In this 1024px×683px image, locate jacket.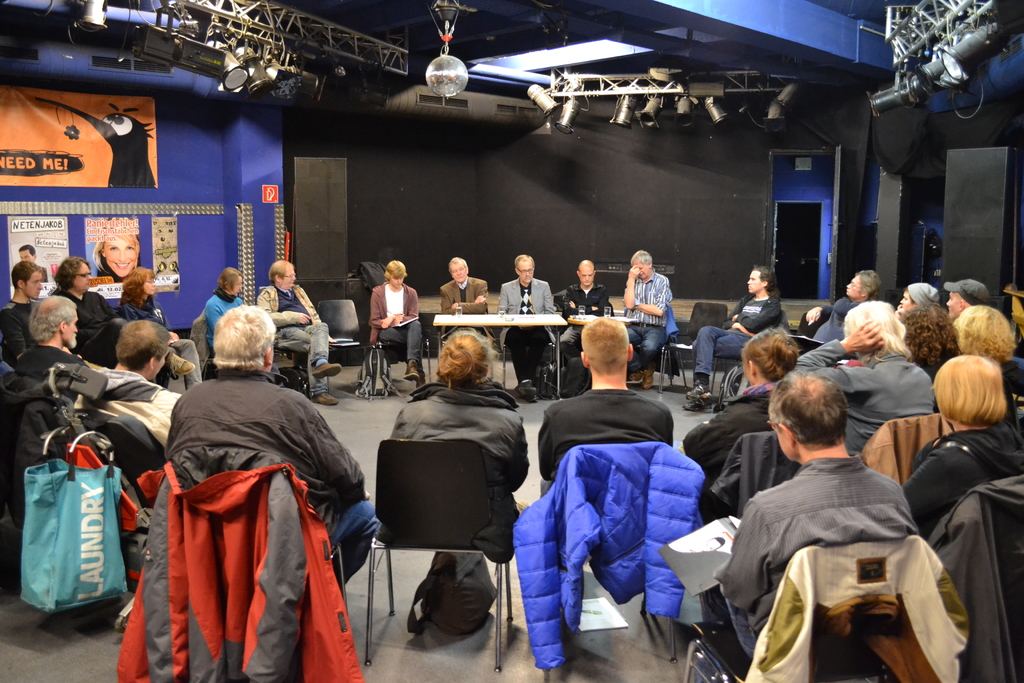
Bounding box: BBox(114, 302, 168, 325).
